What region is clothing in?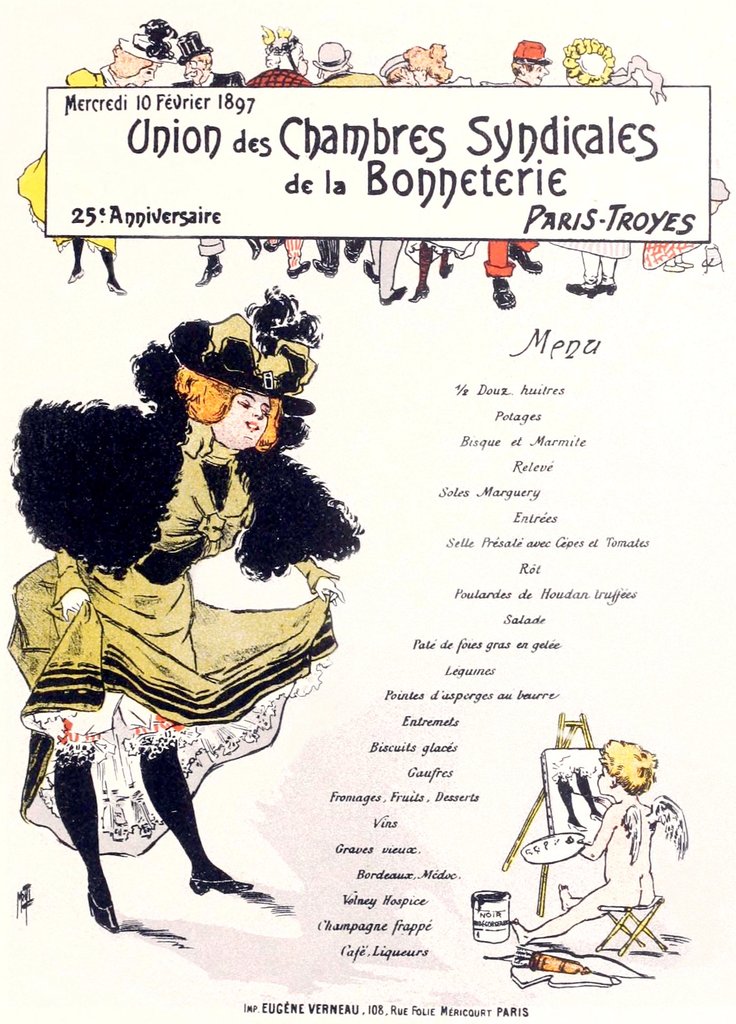
Rect(549, 74, 631, 258).
